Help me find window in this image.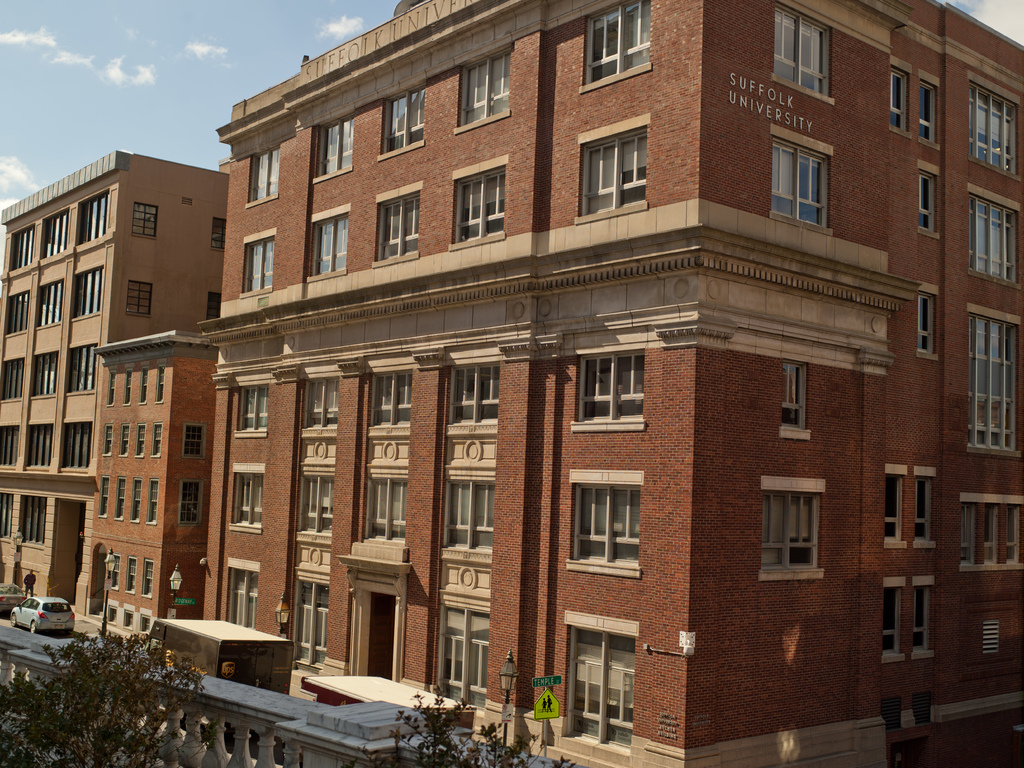
Found it: 179/482/201/521.
